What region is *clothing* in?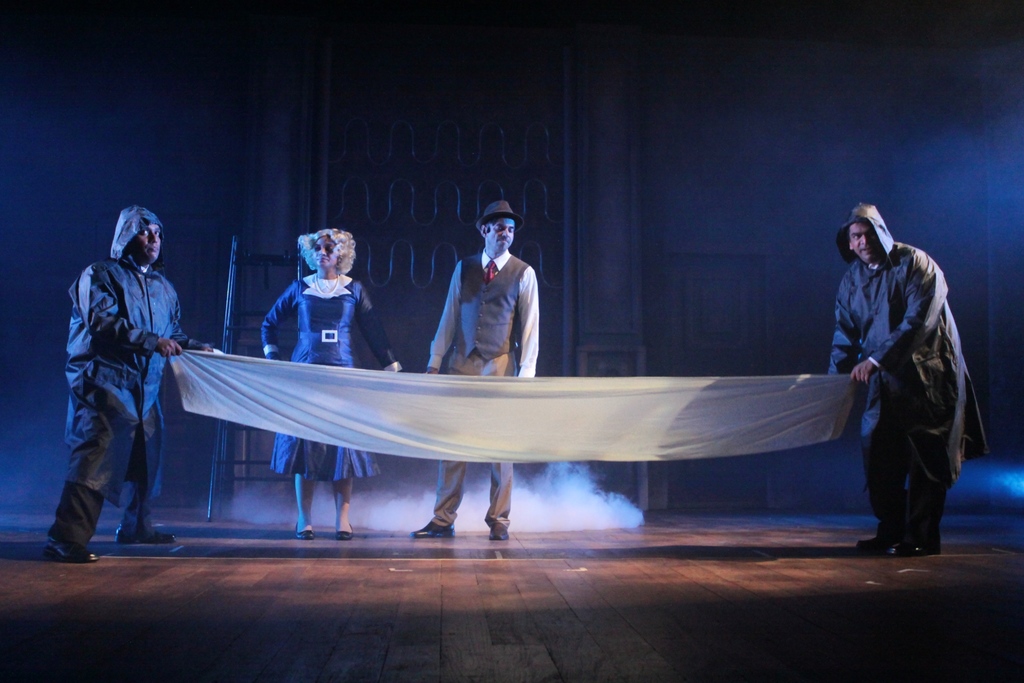
[left=259, top=268, right=402, bottom=482].
